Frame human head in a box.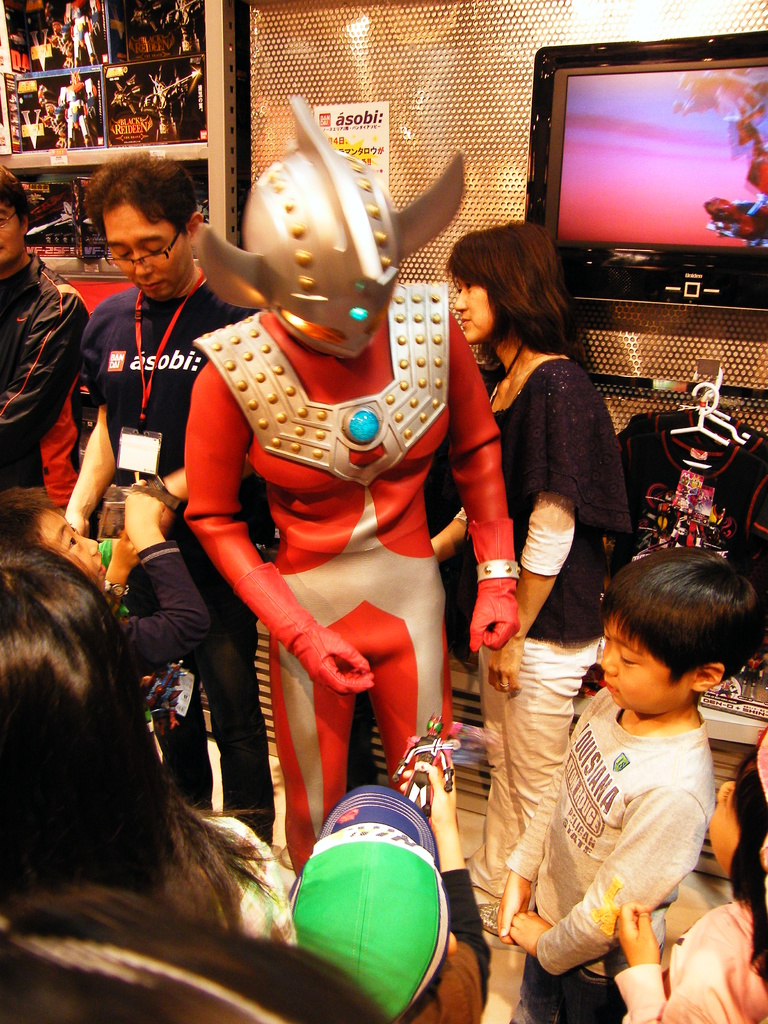
[595,559,748,728].
